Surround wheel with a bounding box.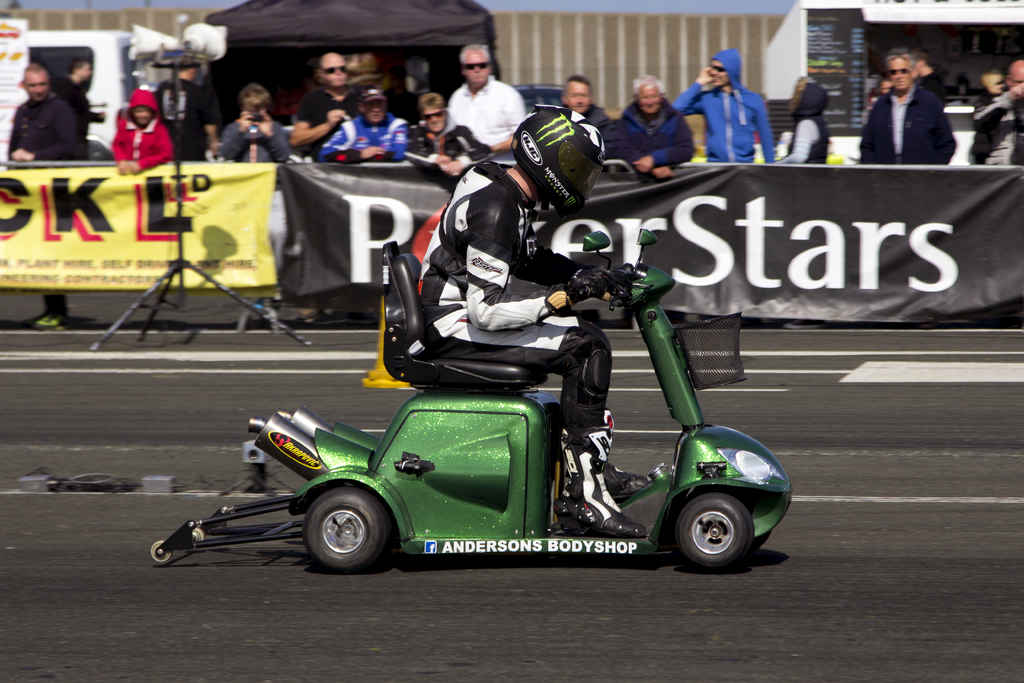
box(296, 488, 394, 575).
